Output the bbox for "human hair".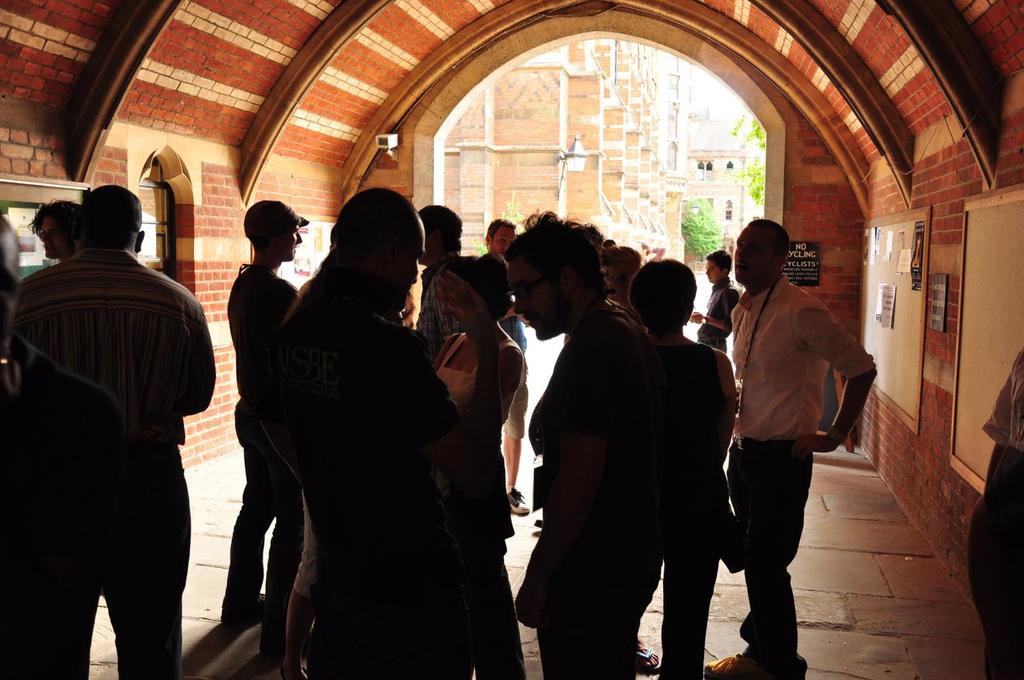
x1=504, y1=210, x2=596, y2=301.
